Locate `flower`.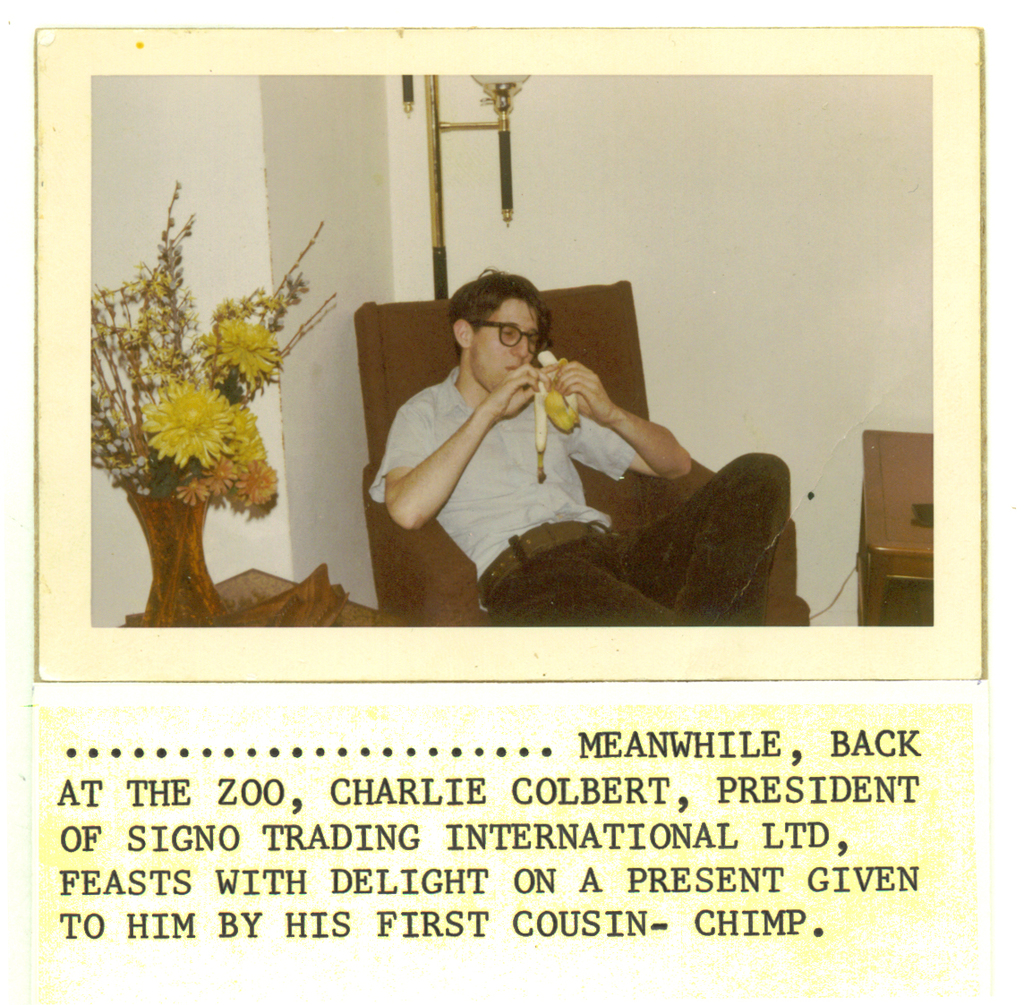
Bounding box: crop(146, 387, 229, 481).
